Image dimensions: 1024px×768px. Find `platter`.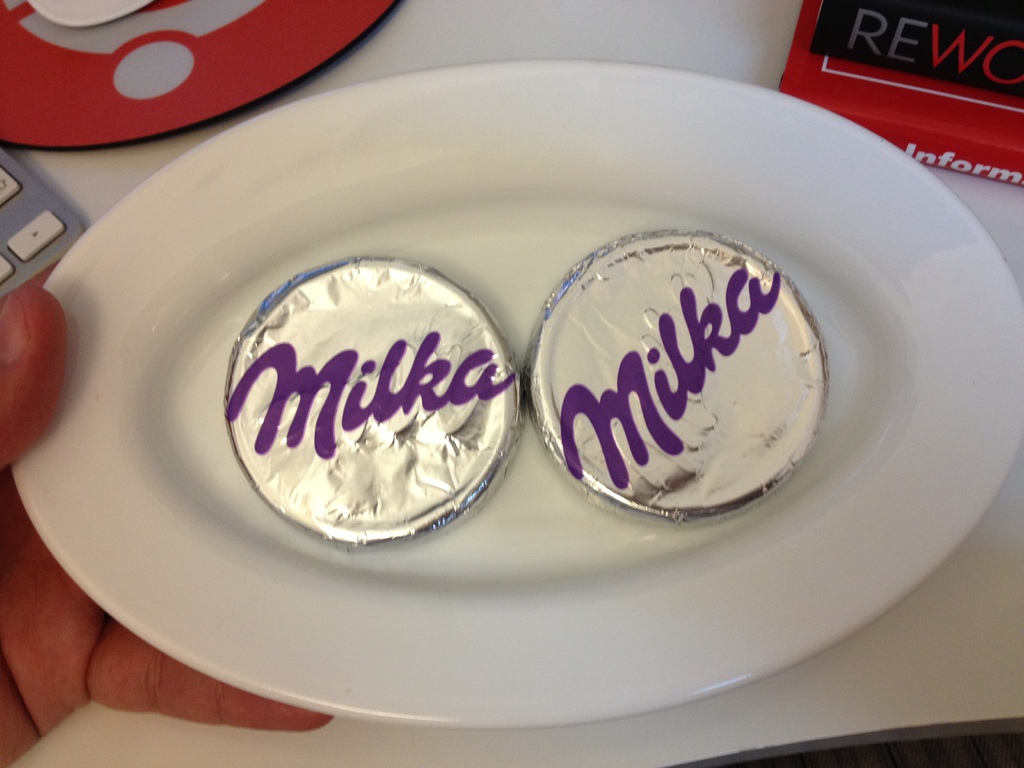
[left=15, top=62, right=1023, bottom=729].
